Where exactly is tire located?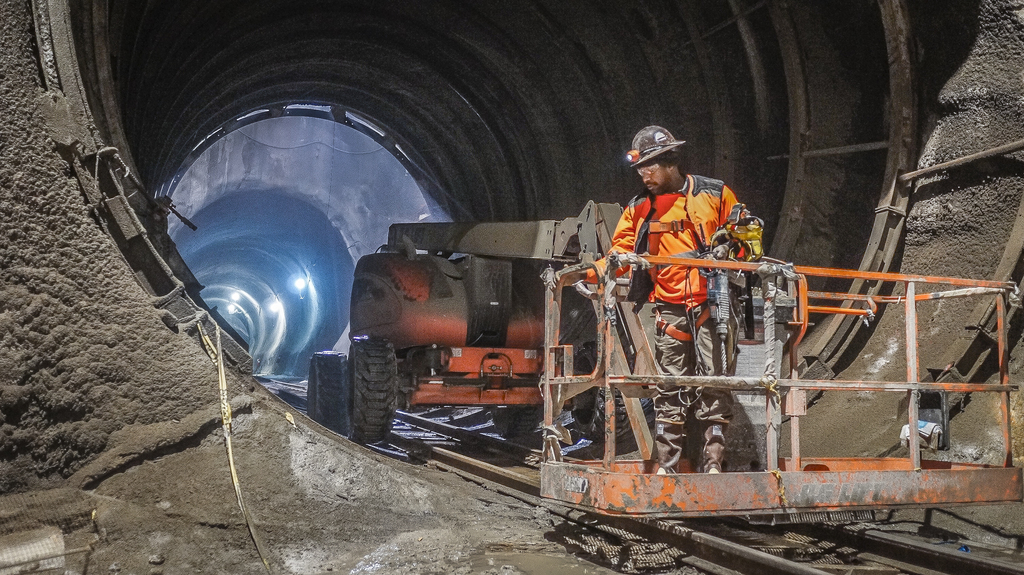
Its bounding box is [x1=573, y1=337, x2=659, y2=442].
